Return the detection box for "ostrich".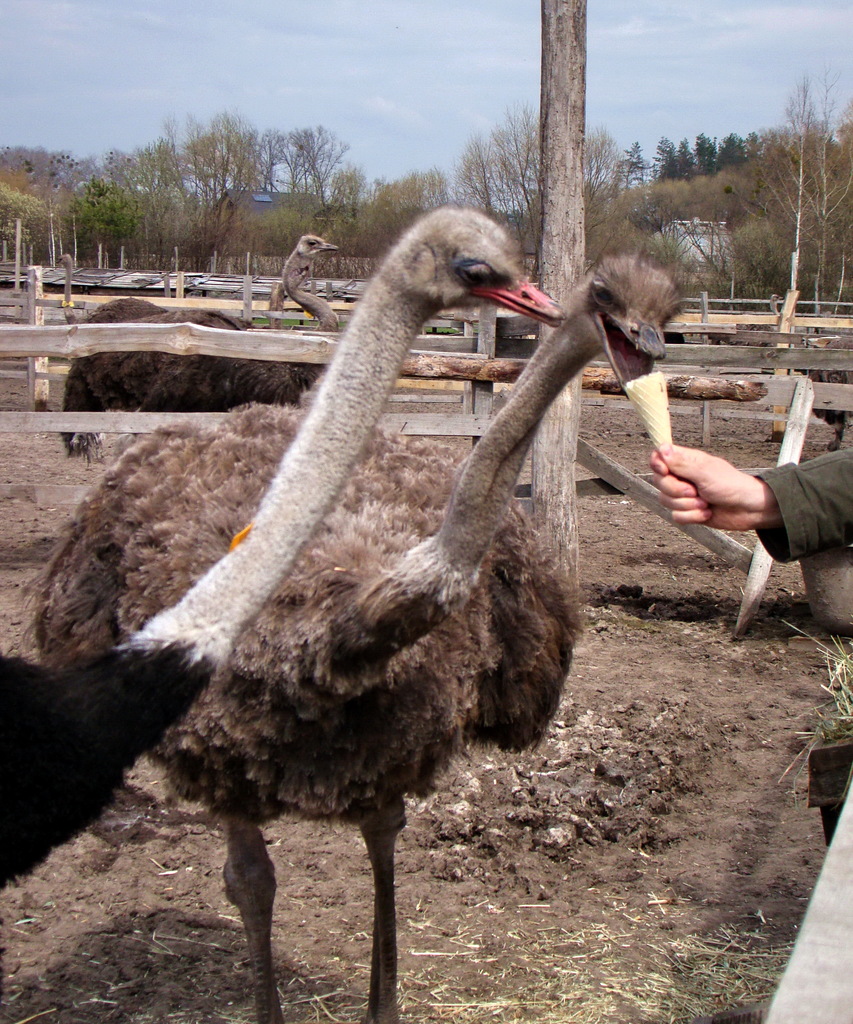
42:252:692:1023.
